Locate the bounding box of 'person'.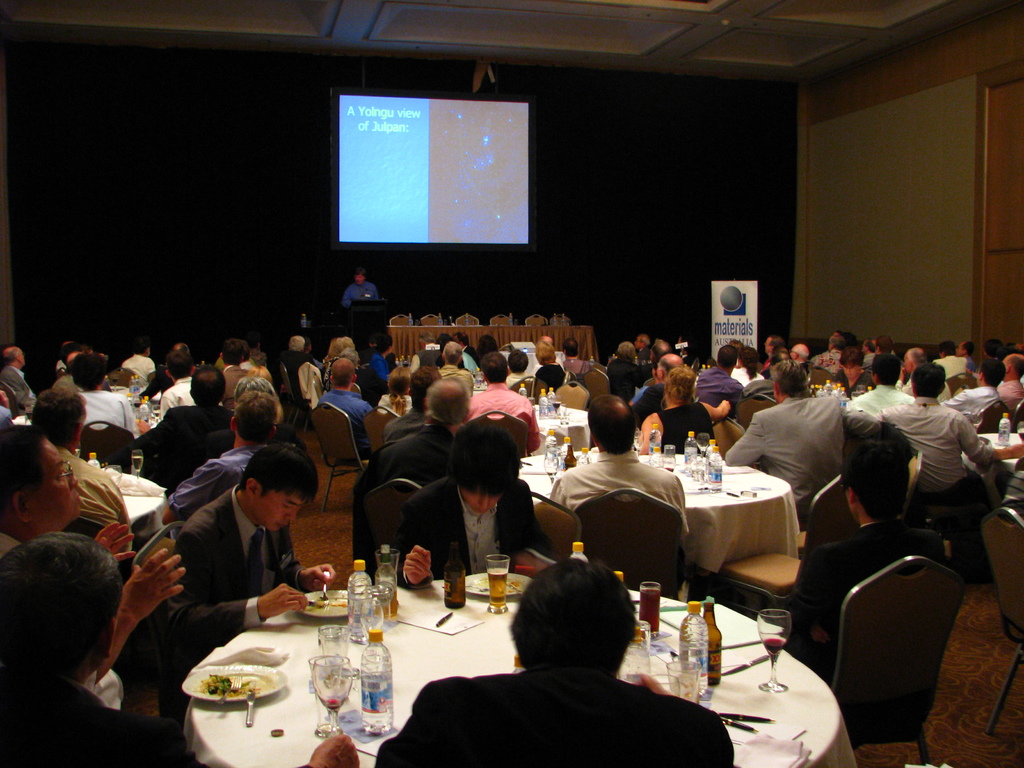
Bounding box: 463/348/546/458.
